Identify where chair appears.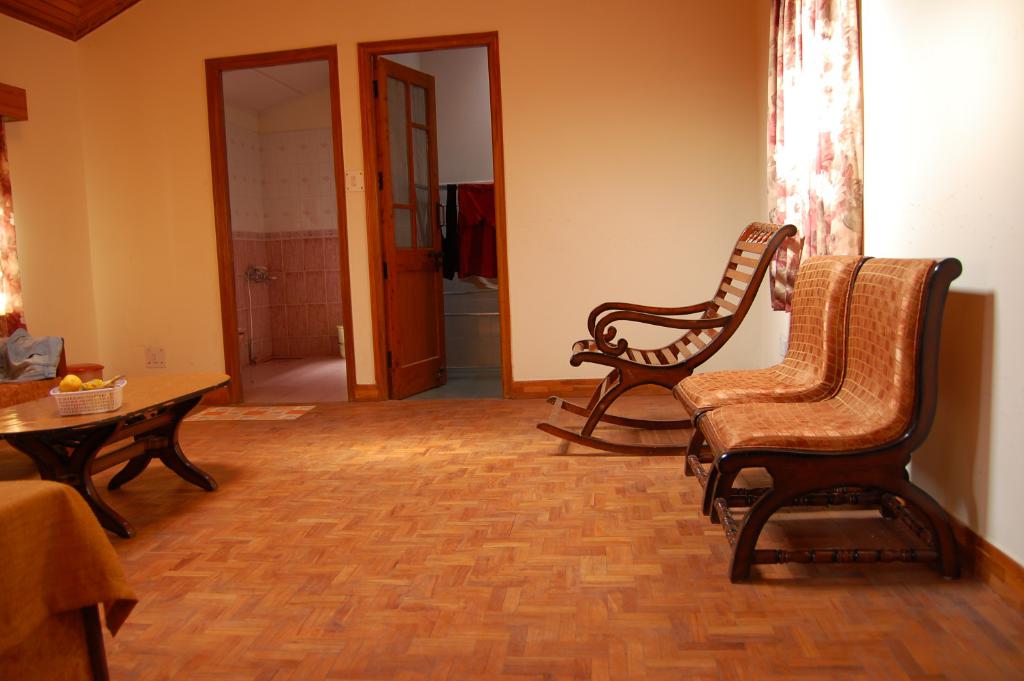
Appears at box=[694, 257, 961, 585].
